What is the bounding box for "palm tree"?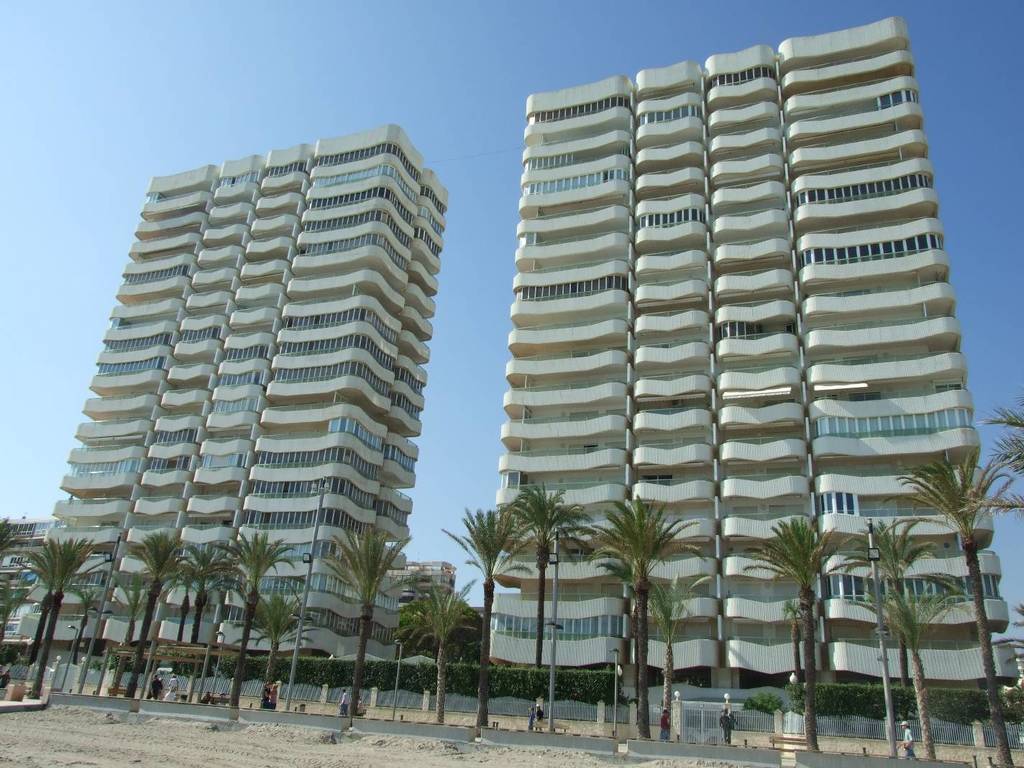
bbox=(590, 542, 644, 713).
